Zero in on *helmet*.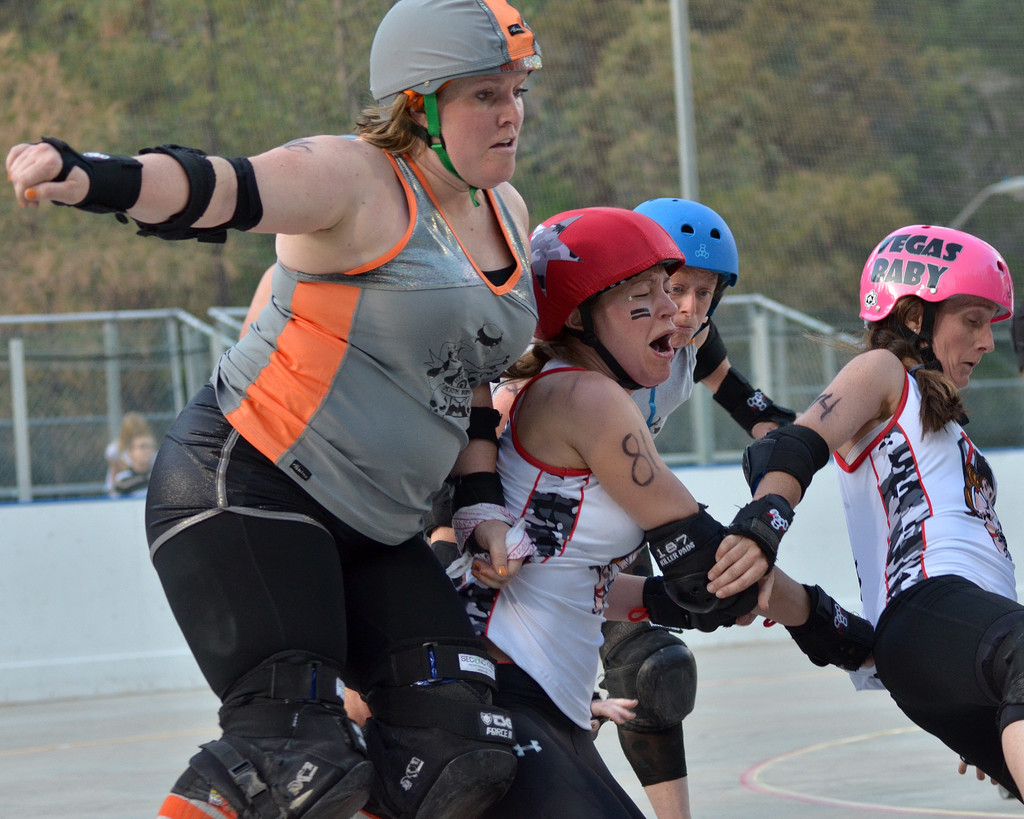
Zeroed in: <box>369,0,546,198</box>.
